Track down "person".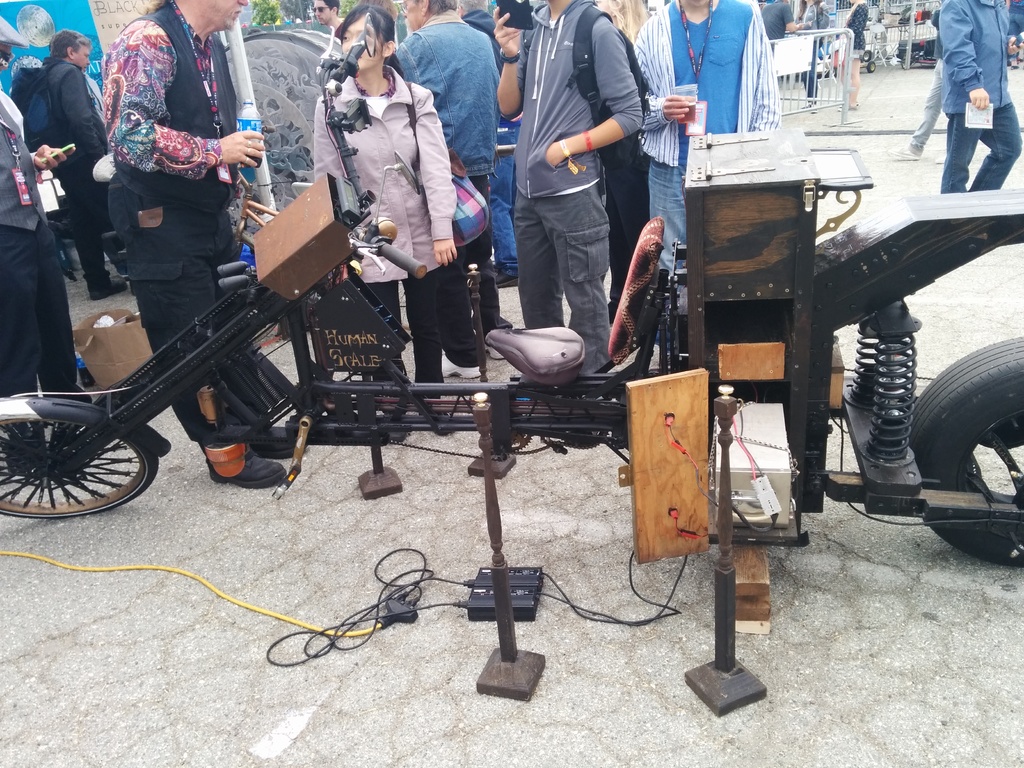
Tracked to BBox(595, 0, 653, 42).
